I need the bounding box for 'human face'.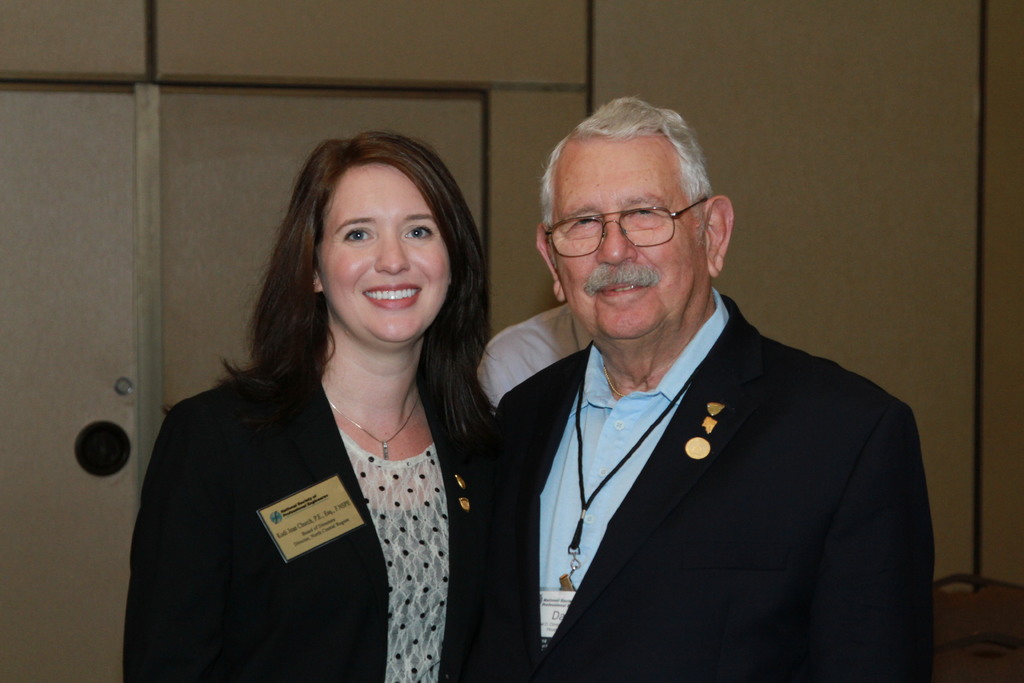
Here it is: [545,142,703,331].
